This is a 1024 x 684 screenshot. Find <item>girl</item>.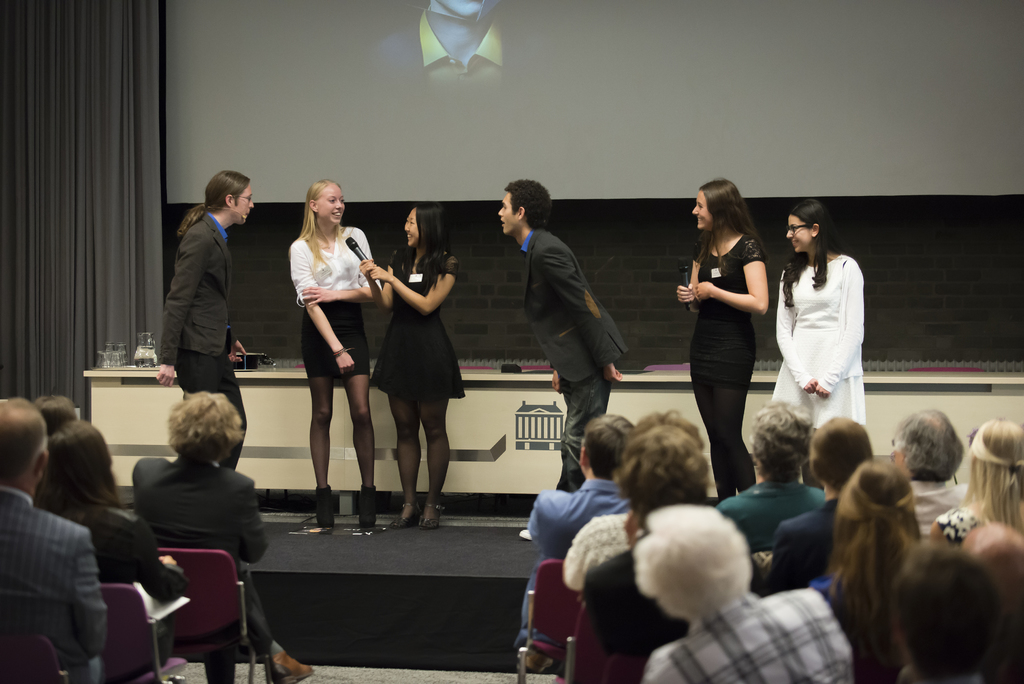
Bounding box: (x1=363, y1=204, x2=455, y2=533).
